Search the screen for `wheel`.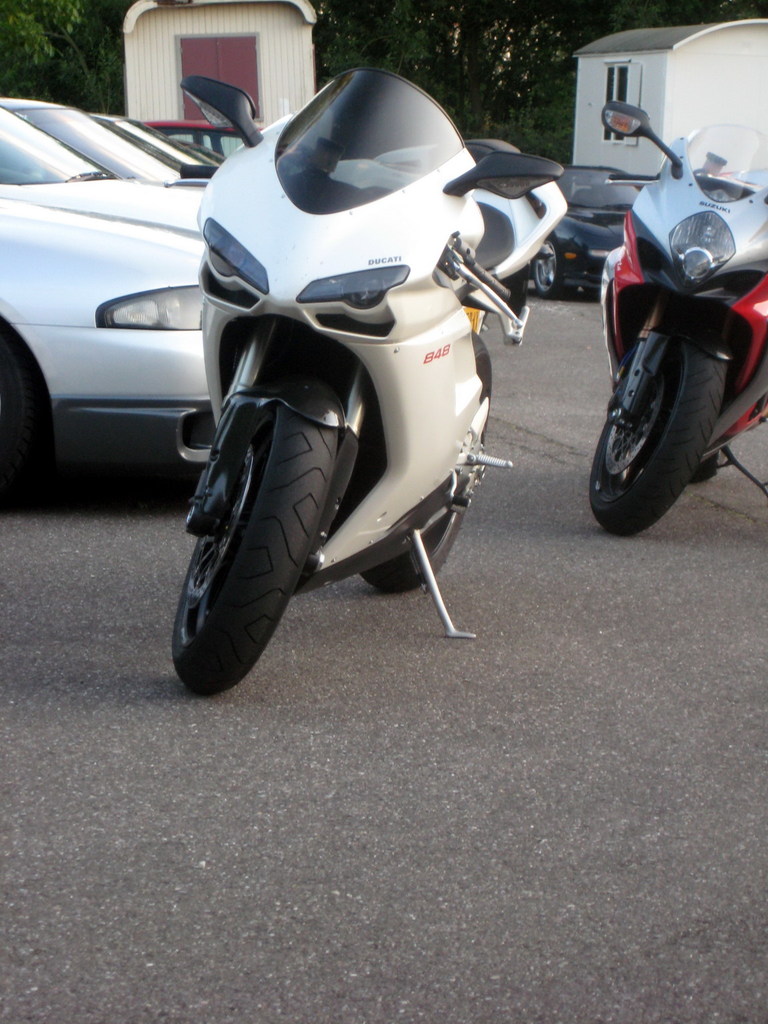
Found at {"x1": 0, "y1": 335, "x2": 45, "y2": 509}.
